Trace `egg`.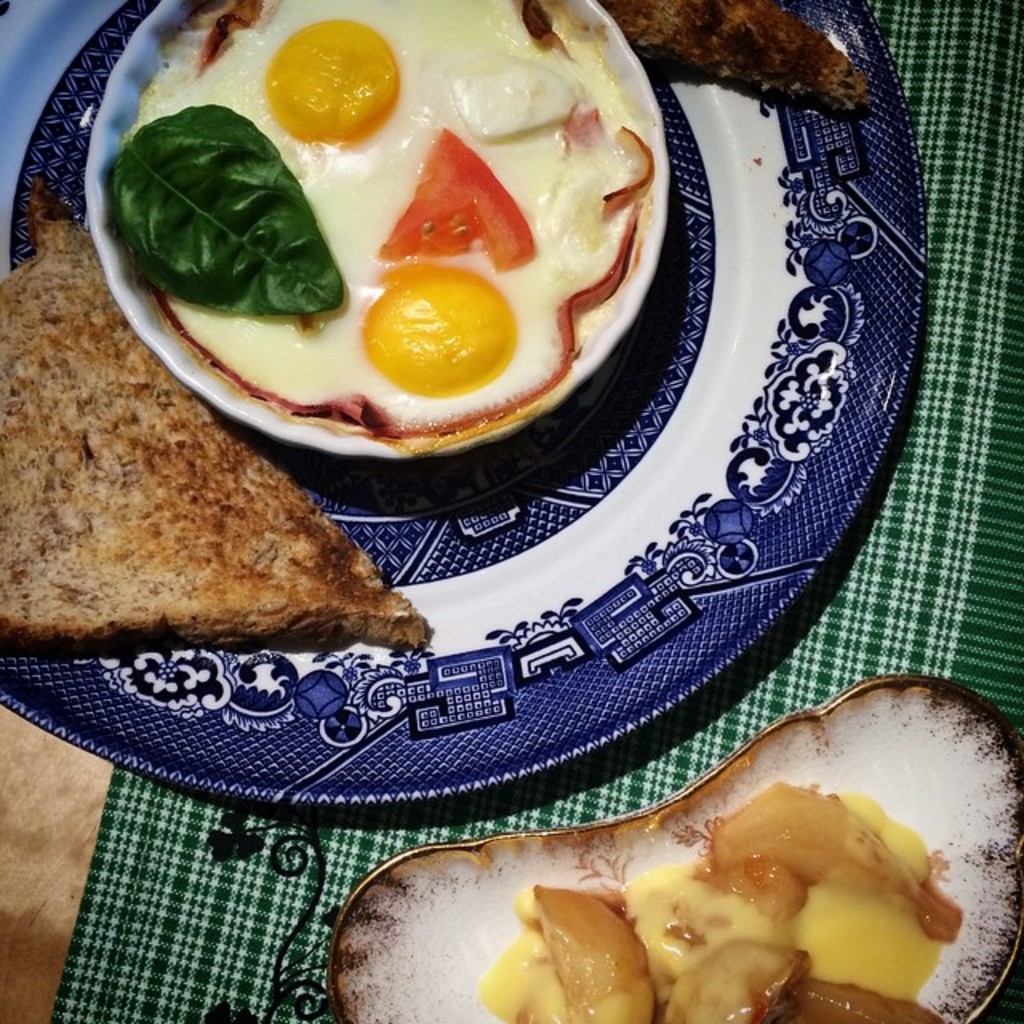
Traced to pyautogui.locateOnScreen(123, 0, 661, 450).
